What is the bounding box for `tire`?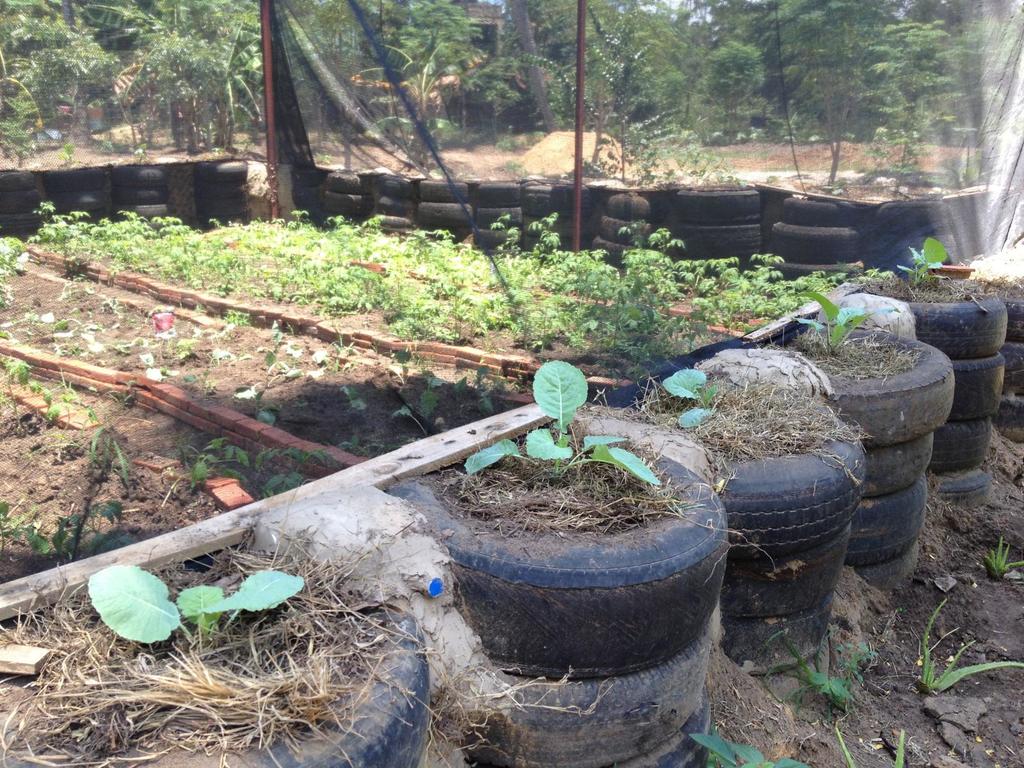
(left=631, top=404, right=869, bottom=556).
